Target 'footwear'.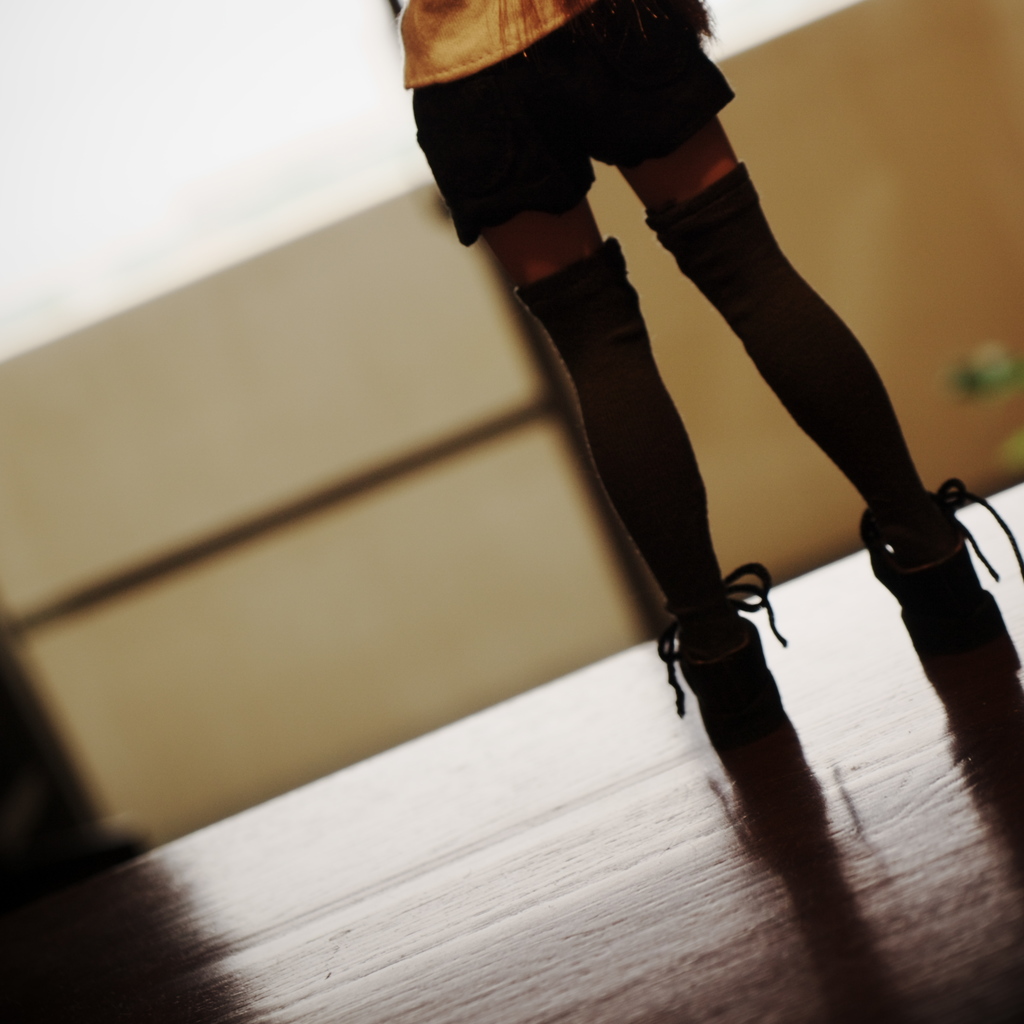
Target region: pyautogui.locateOnScreen(663, 586, 794, 722).
